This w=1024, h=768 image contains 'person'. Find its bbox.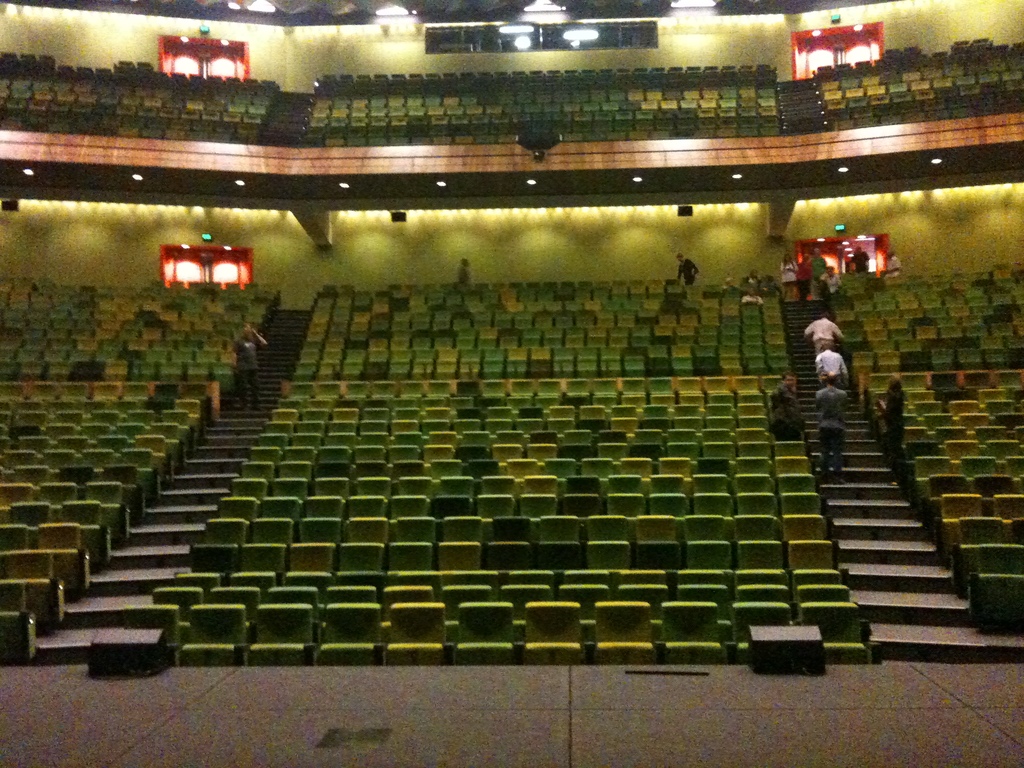
[left=458, top=252, right=476, bottom=287].
